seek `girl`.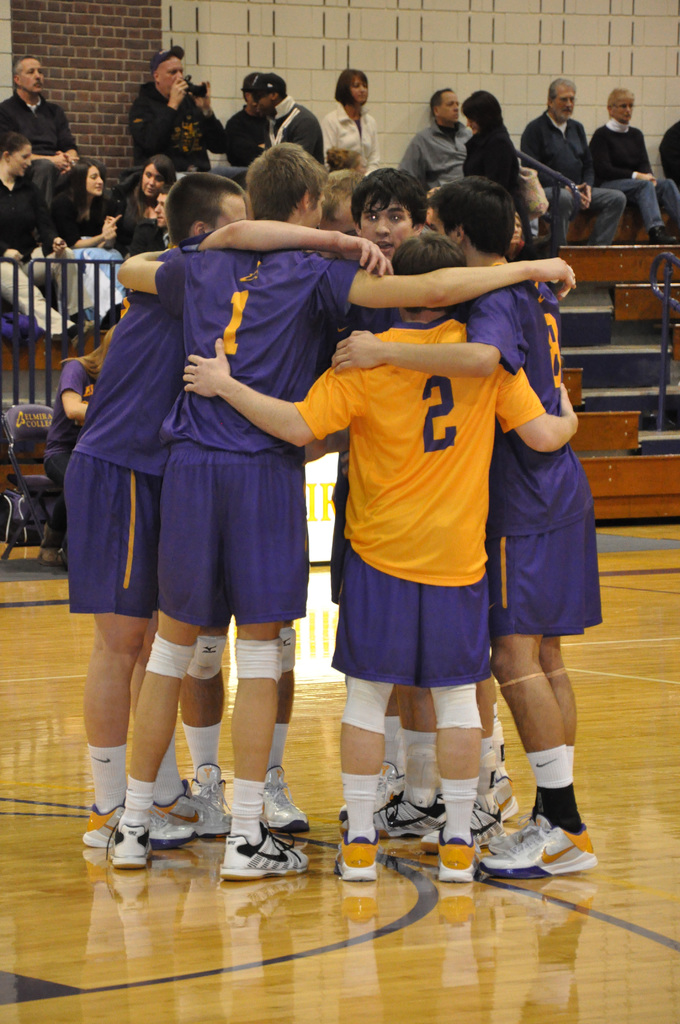
locate(325, 147, 369, 175).
